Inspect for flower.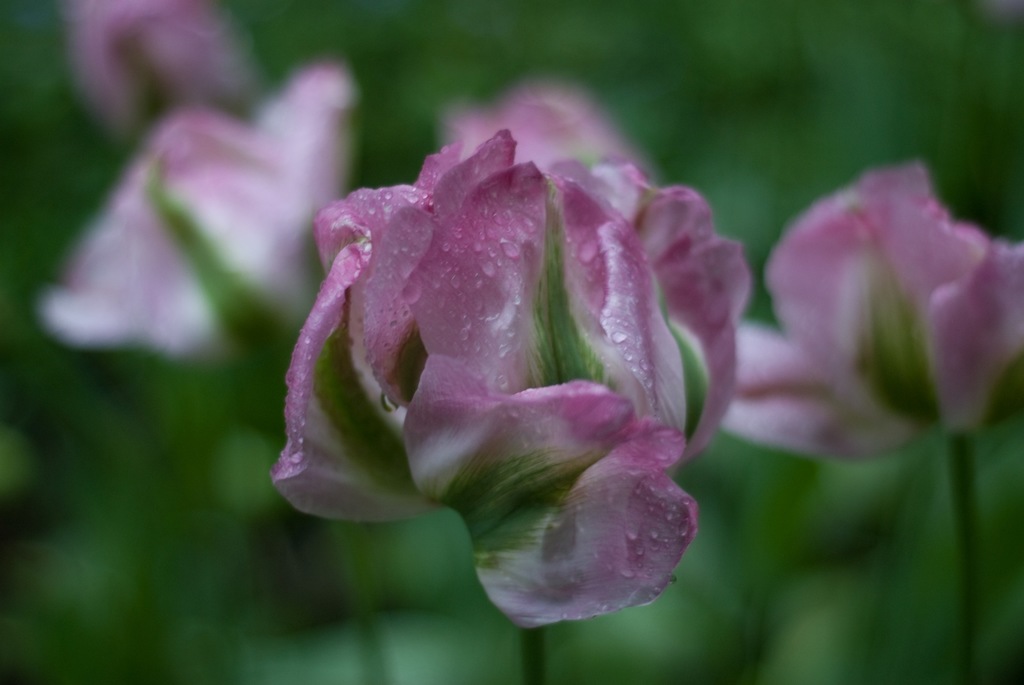
Inspection: rect(56, 0, 264, 148).
